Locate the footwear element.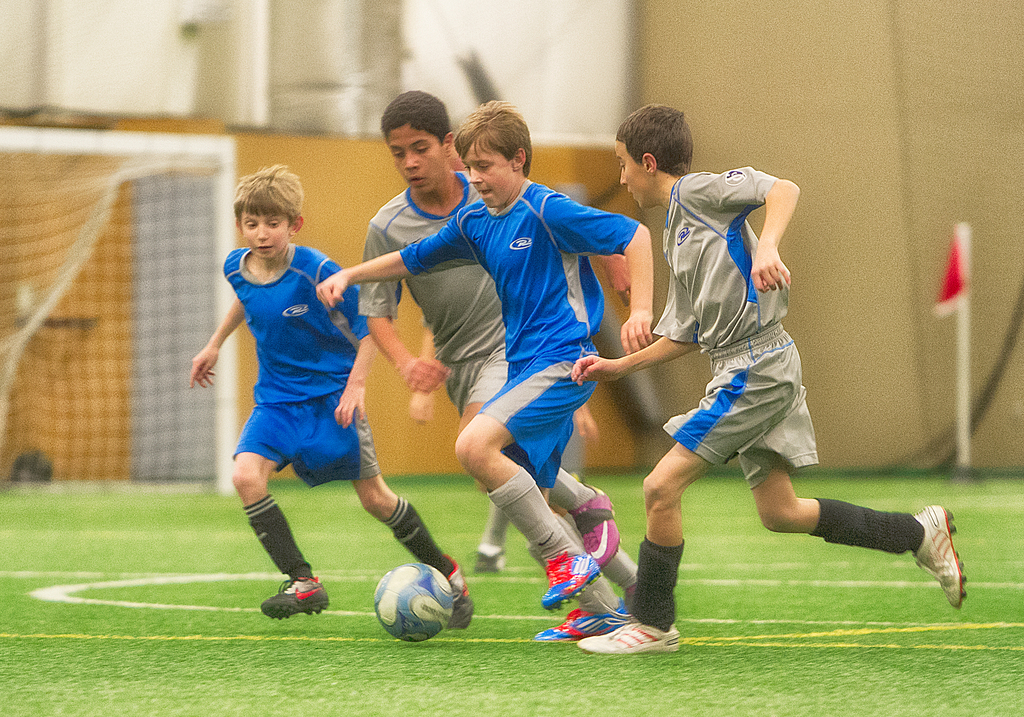
Element bbox: x1=442, y1=556, x2=476, y2=632.
